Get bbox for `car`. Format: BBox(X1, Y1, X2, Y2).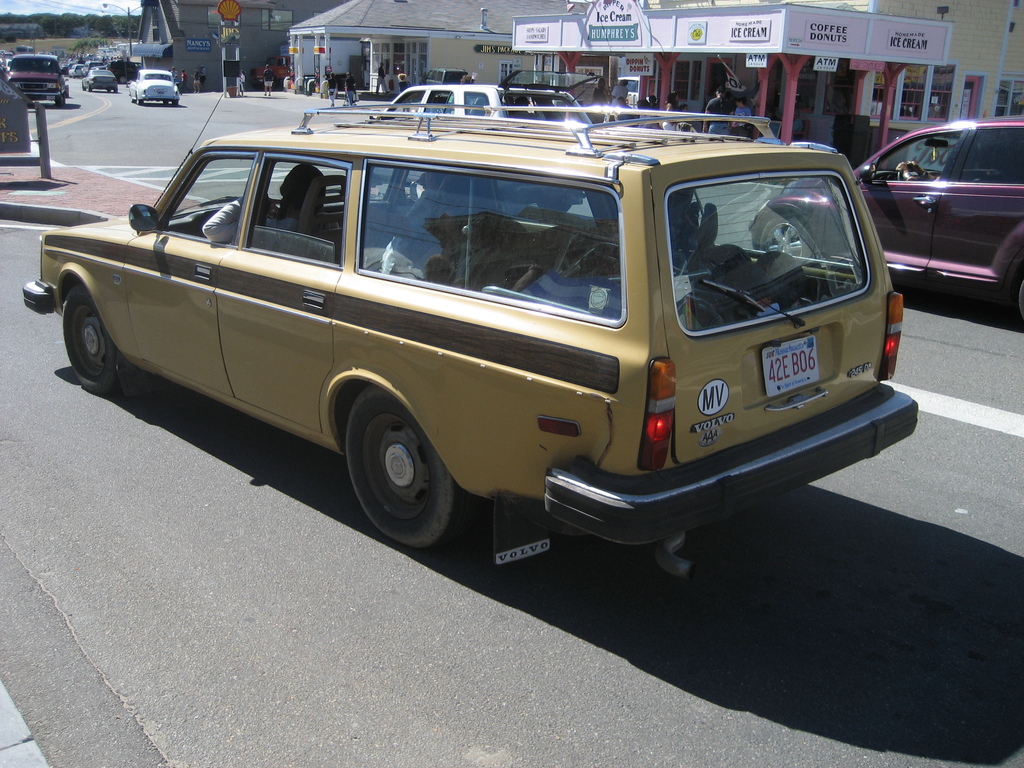
BBox(376, 68, 595, 210).
